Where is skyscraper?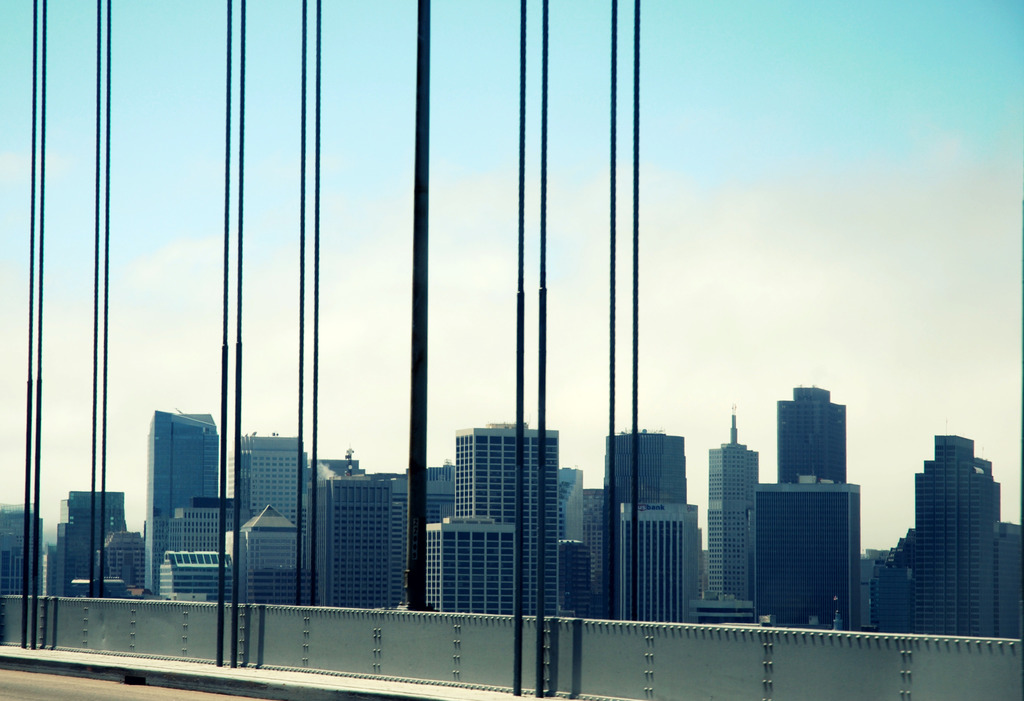
locate(886, 424, 1014, 651).
